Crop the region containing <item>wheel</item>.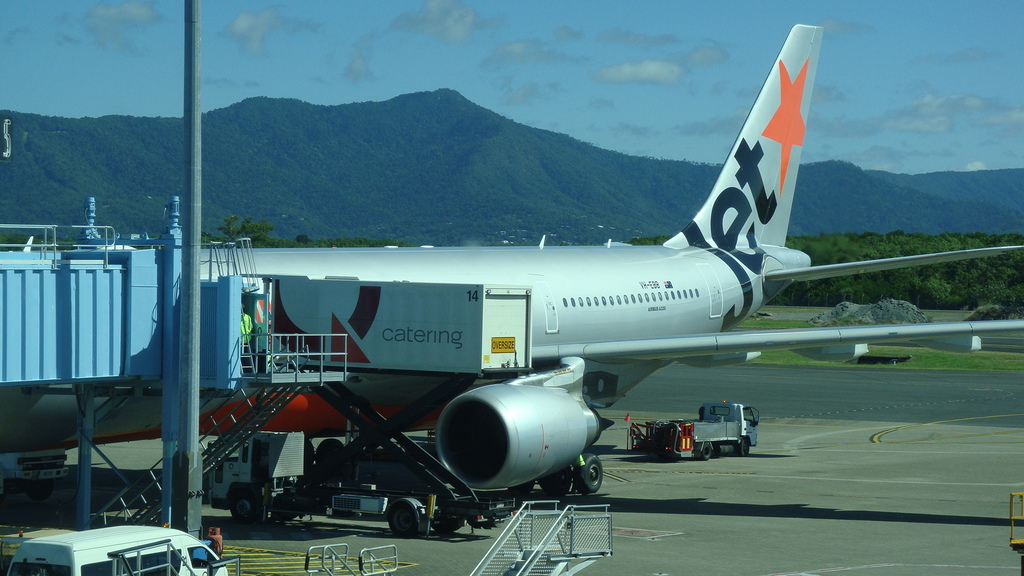
Crop region: (left=314, top=438, right=342, bottom=465).
